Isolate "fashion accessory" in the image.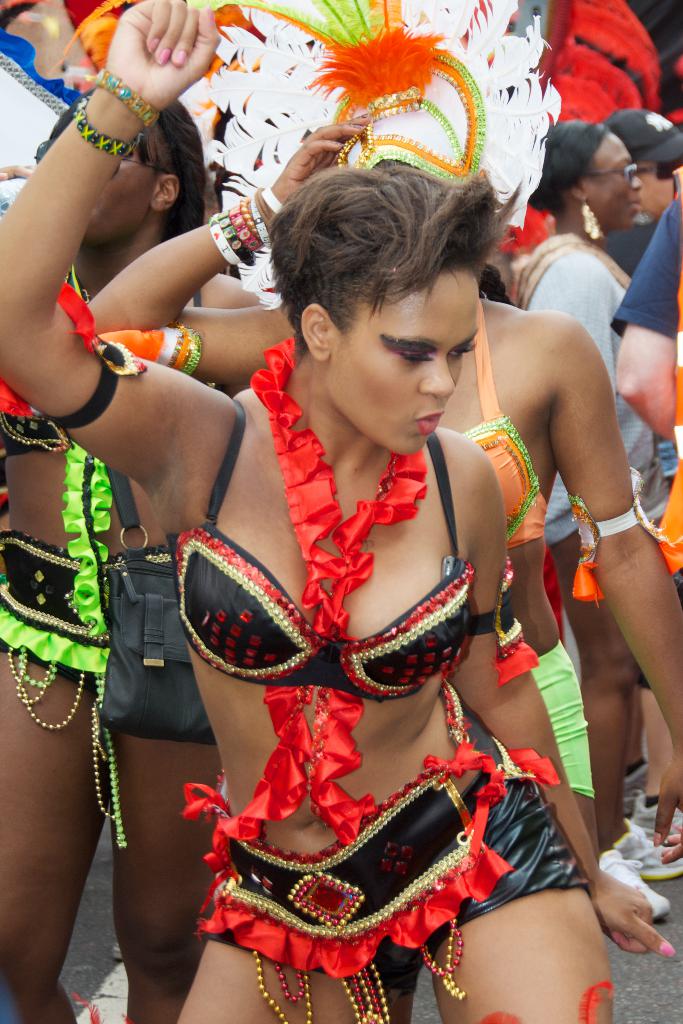
Isolated region: (left=186, top=0, right=488, bottom=184).
